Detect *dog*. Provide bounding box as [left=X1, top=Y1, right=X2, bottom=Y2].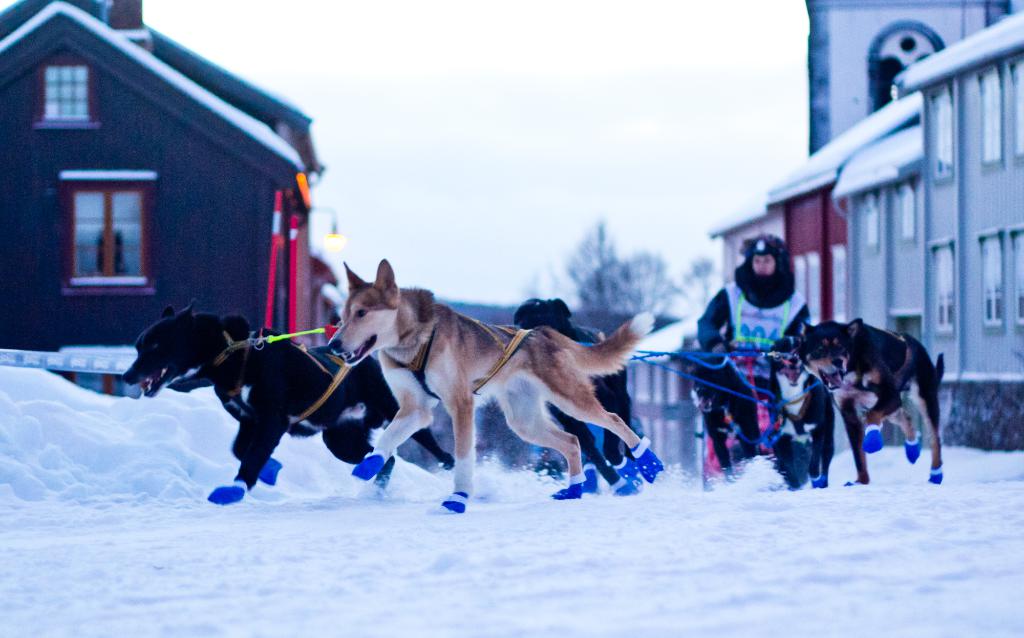
[left=120, top=299, right=456, bottom=500].
